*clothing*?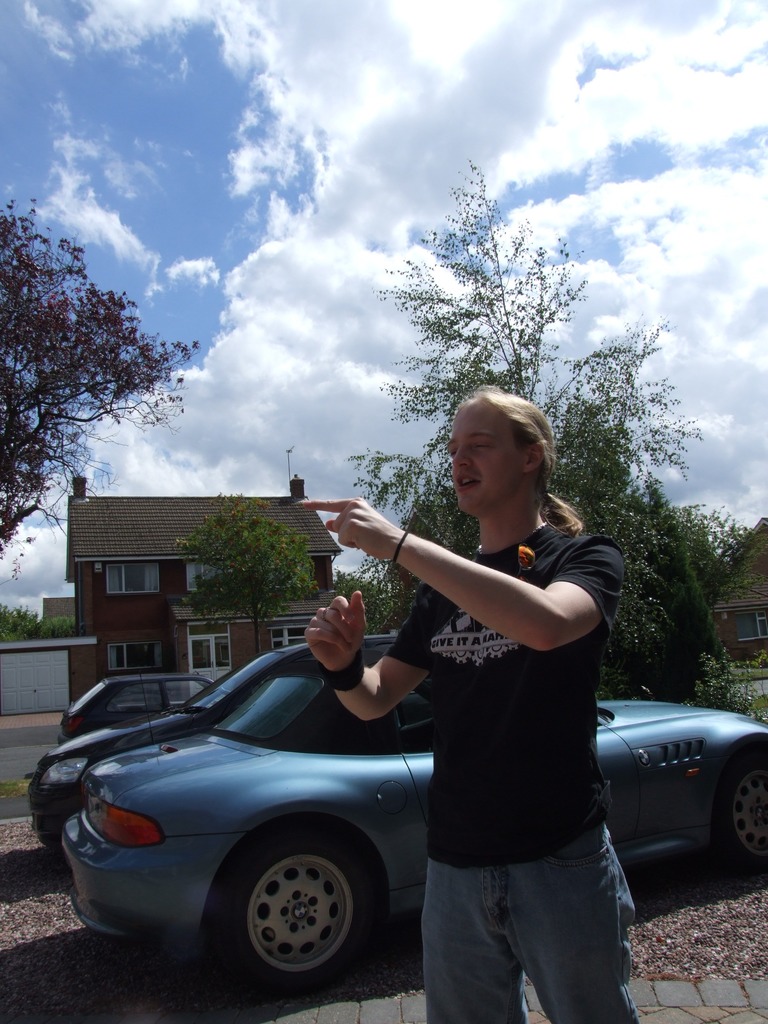
[x1=429, y1=840, x2=646, y2=1023]
